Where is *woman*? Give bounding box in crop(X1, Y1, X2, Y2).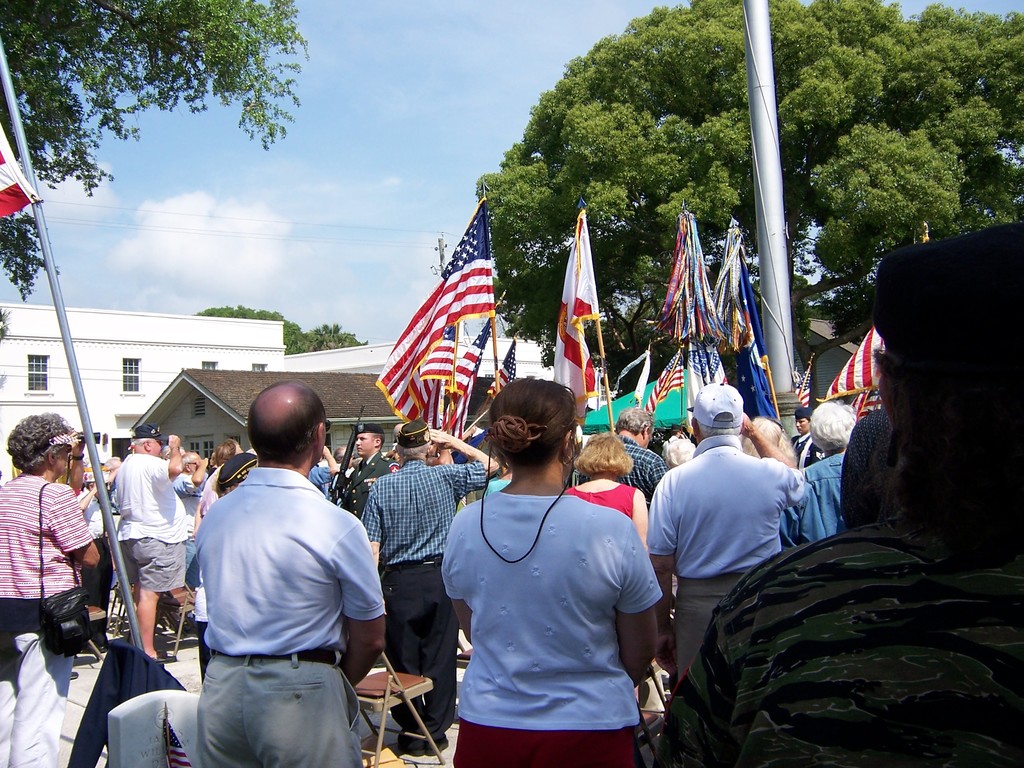
crop(408, 362, 666, 760).
